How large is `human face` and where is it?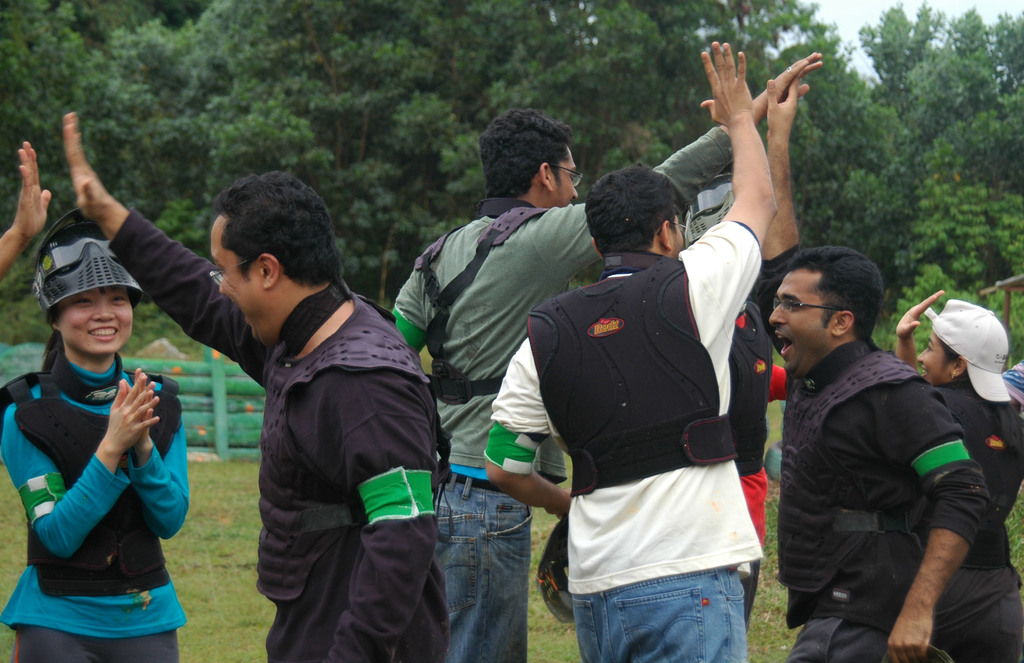
Bounding box: <bbox>57, 288, 133, 351</bbox>.
